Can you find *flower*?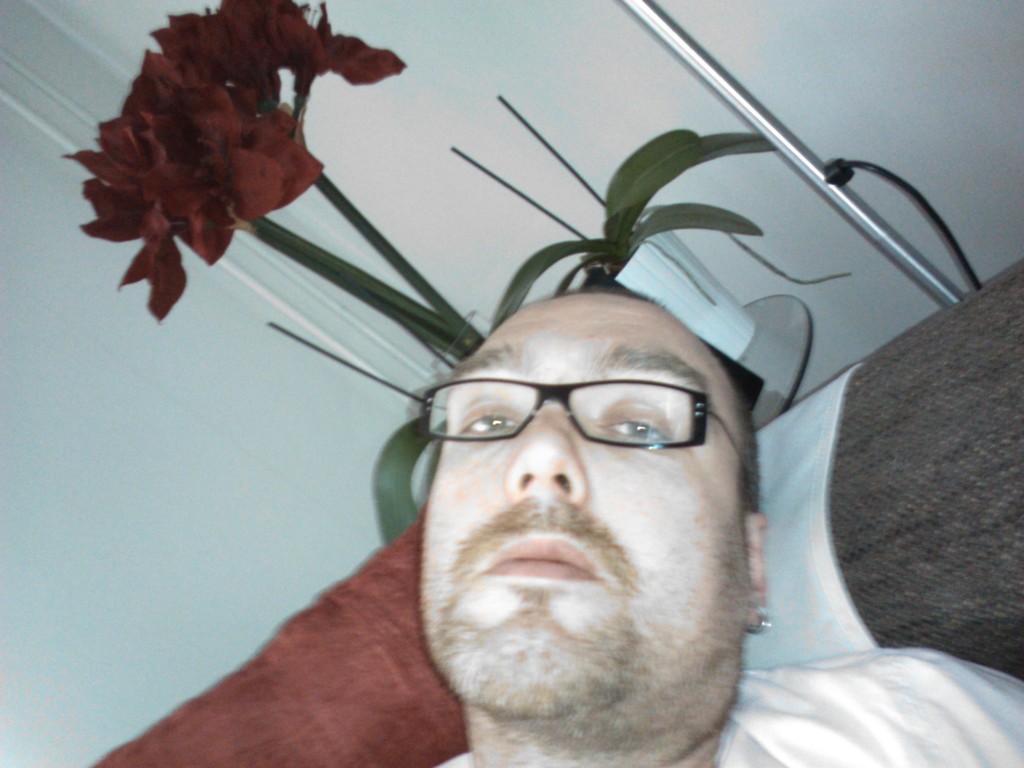
Yes, bounding box: l=75, t=0, r=359, b=294.
